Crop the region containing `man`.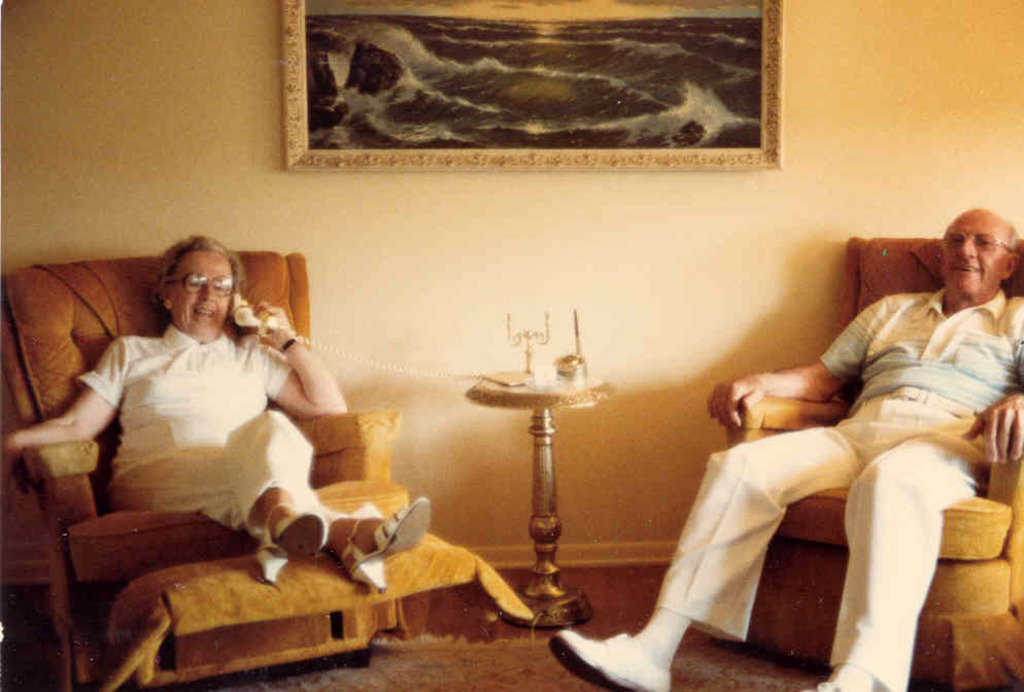
Crop region: BBox(550, 213, 1023, 691).
